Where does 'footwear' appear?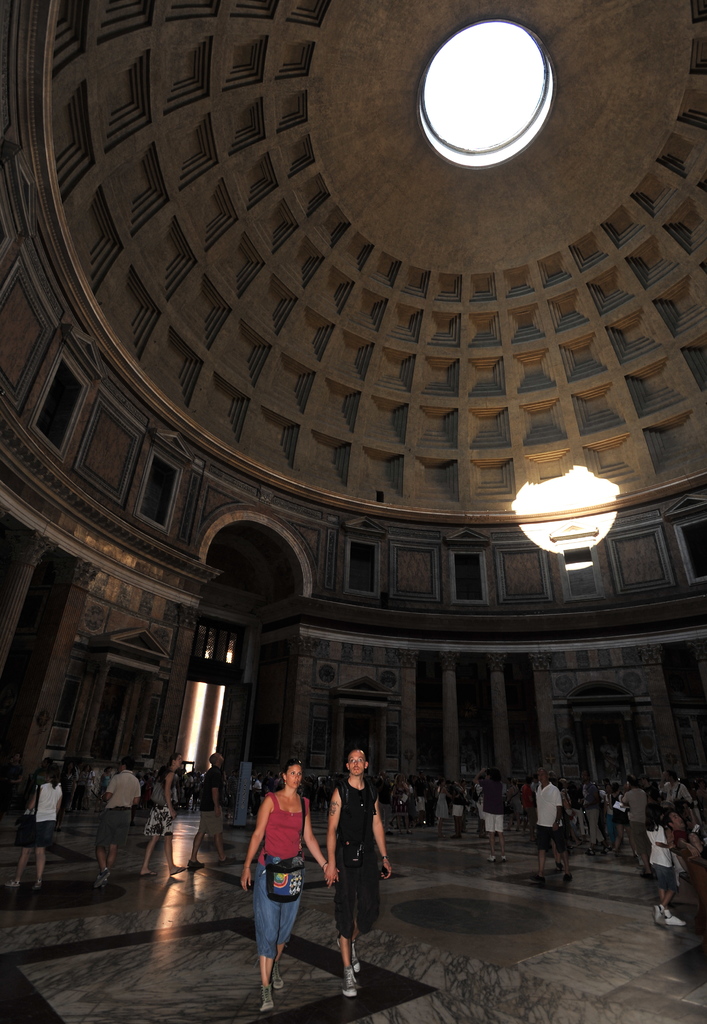
Appears at 404:826:415:835.
